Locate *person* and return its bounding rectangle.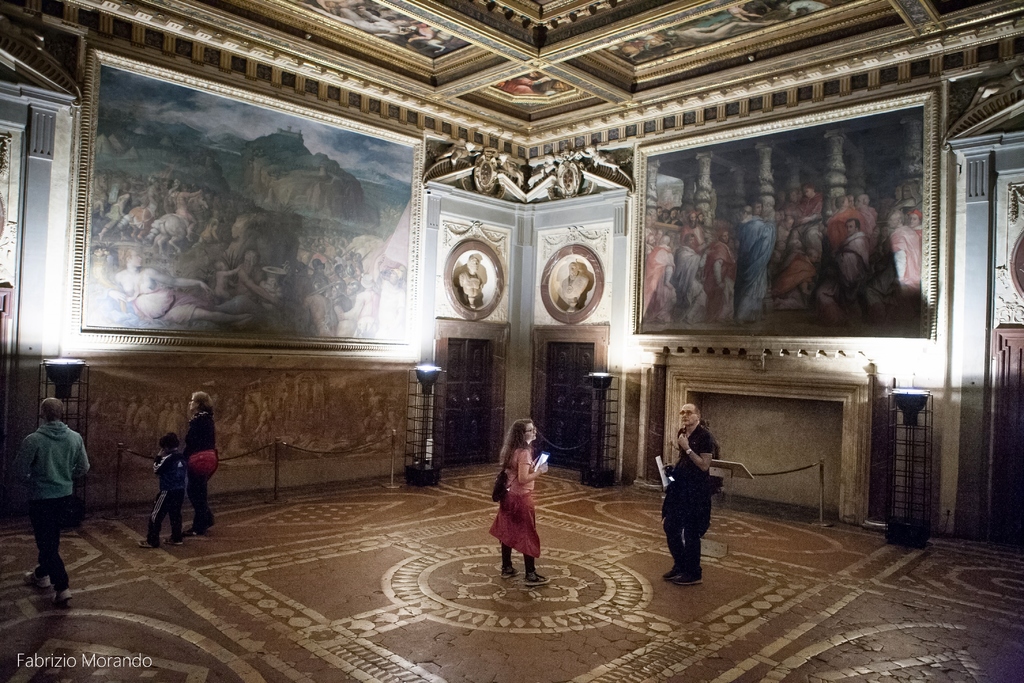
(554,261,586,302).
